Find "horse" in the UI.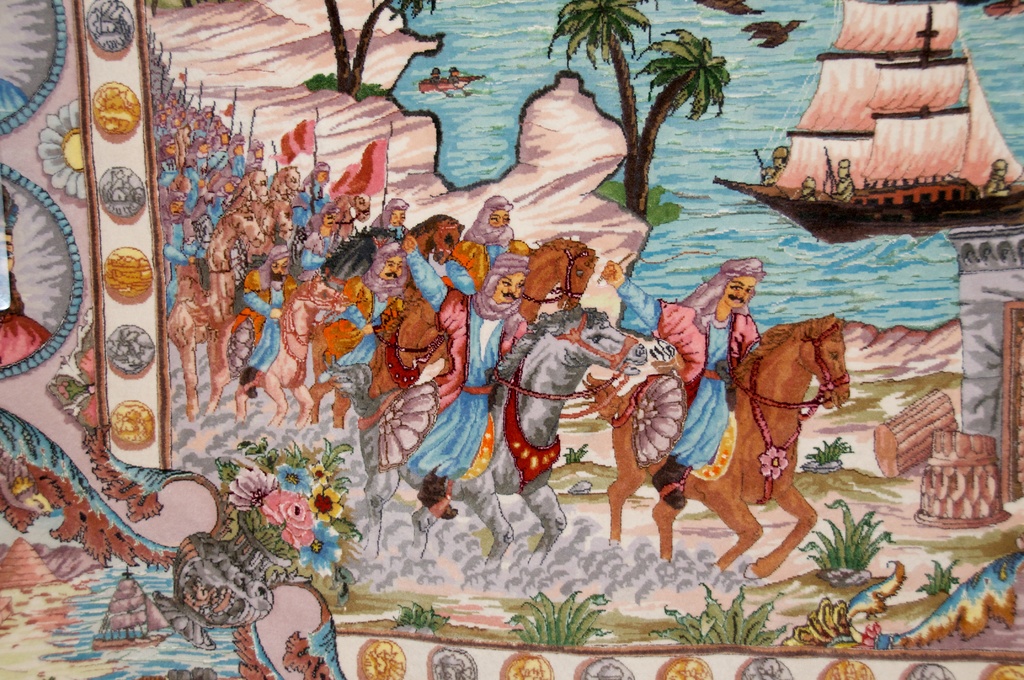
UI element at rect(582, 310, 854, 583).
